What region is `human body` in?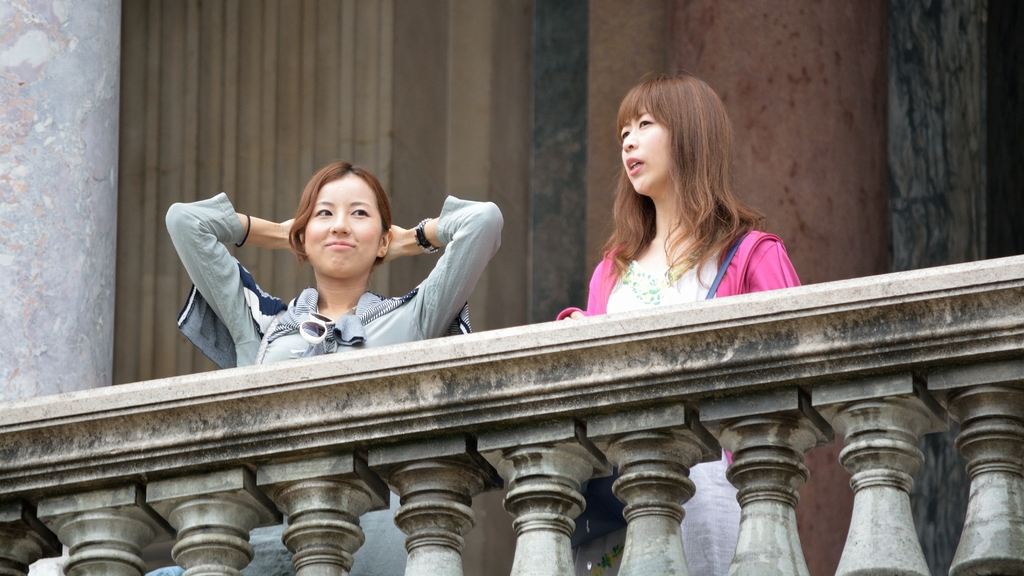
detection(557, 218, 801, 575).
